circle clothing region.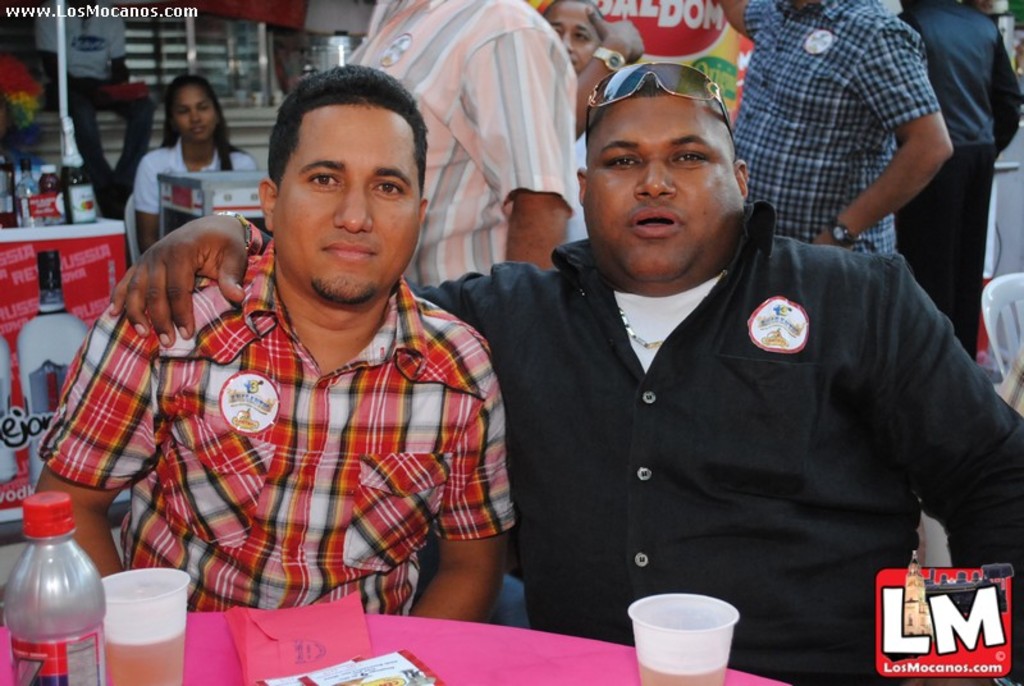
Region: bbox=(581, 136, 591, 241).
